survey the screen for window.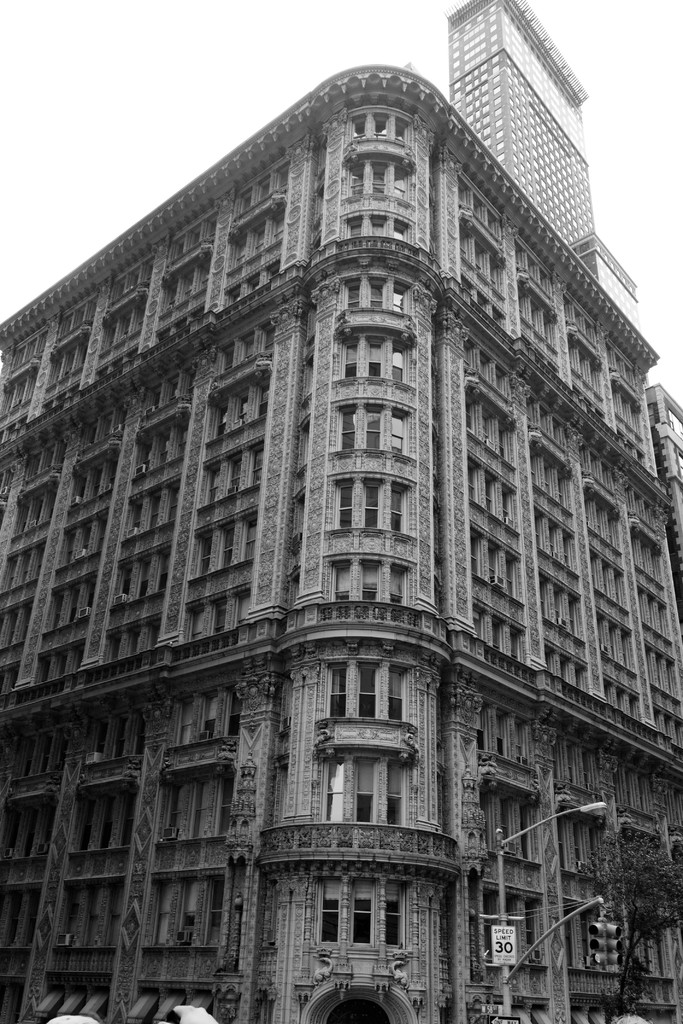
Survey found: x1=140 y1=869 x2=226 y2=951.
